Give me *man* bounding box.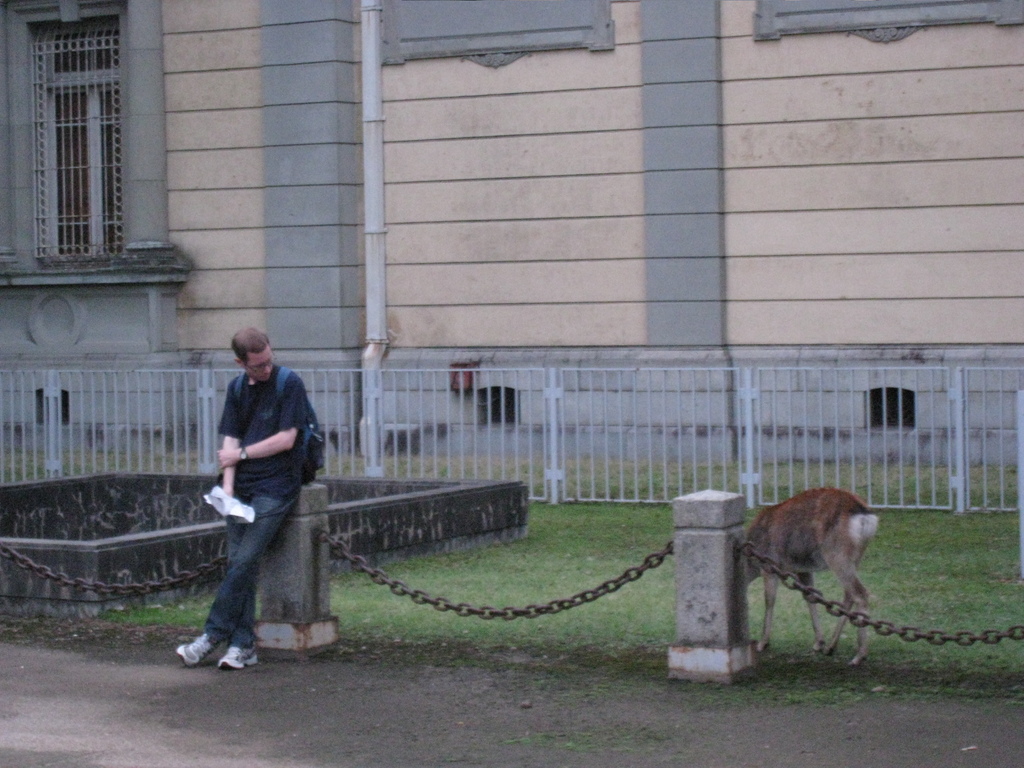
<region>180, 316, 337, 675</region>.
